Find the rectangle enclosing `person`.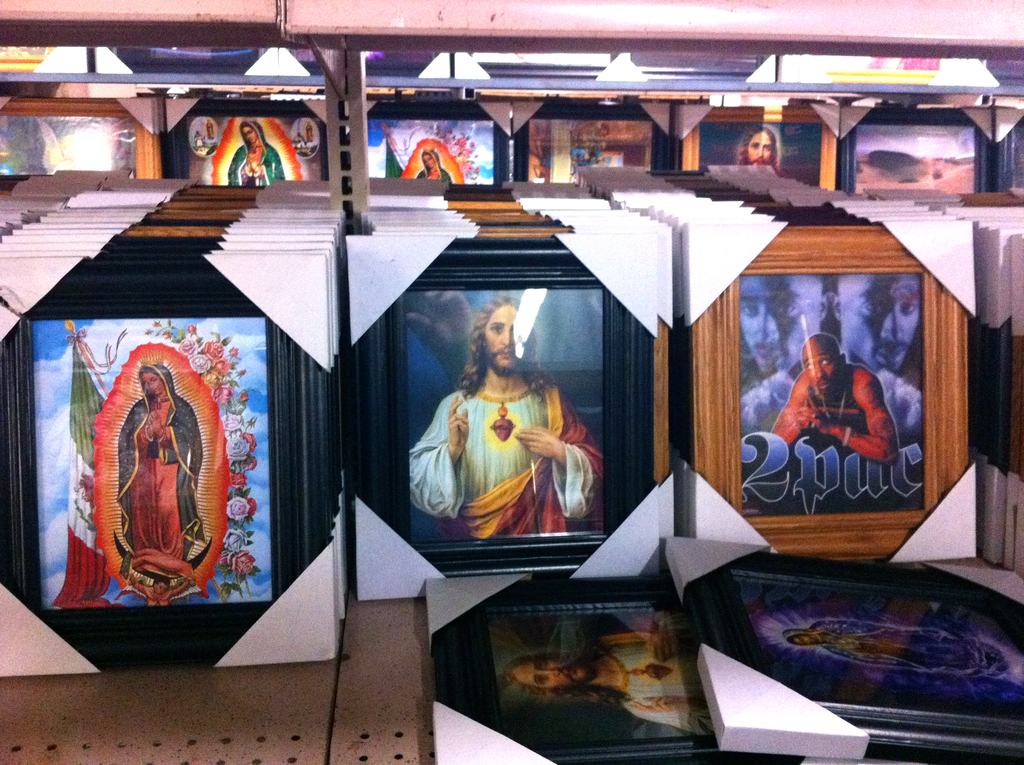
region(741, 275, 829, 437).
